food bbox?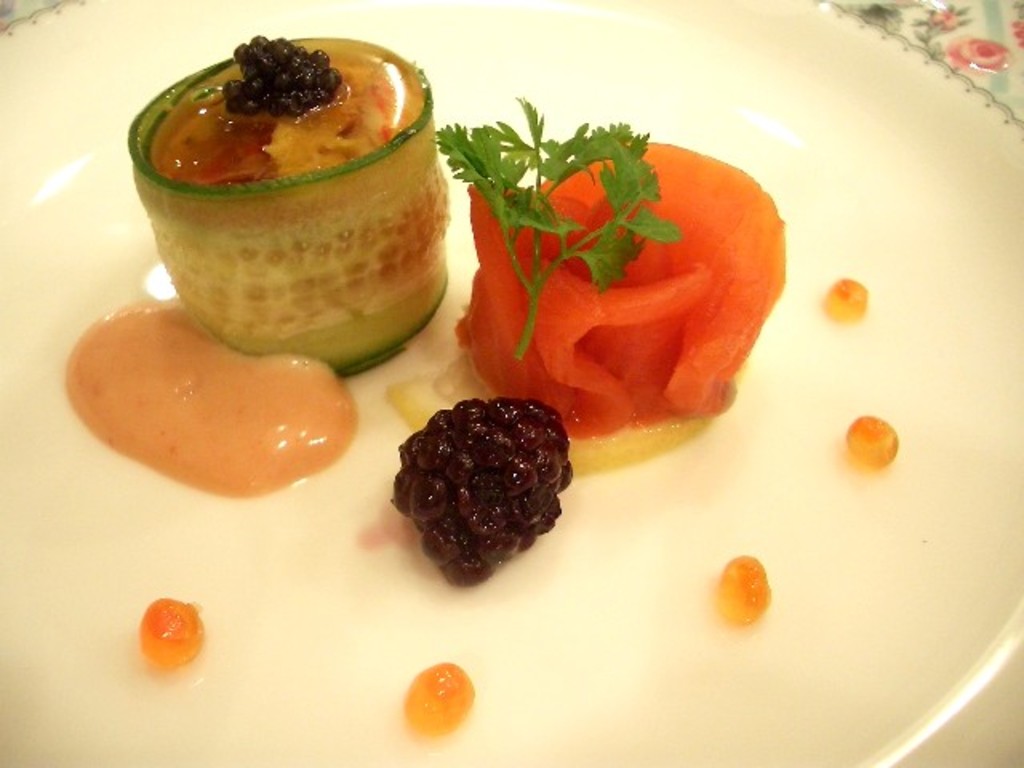
<region>454, 136, 784, 442</region>
